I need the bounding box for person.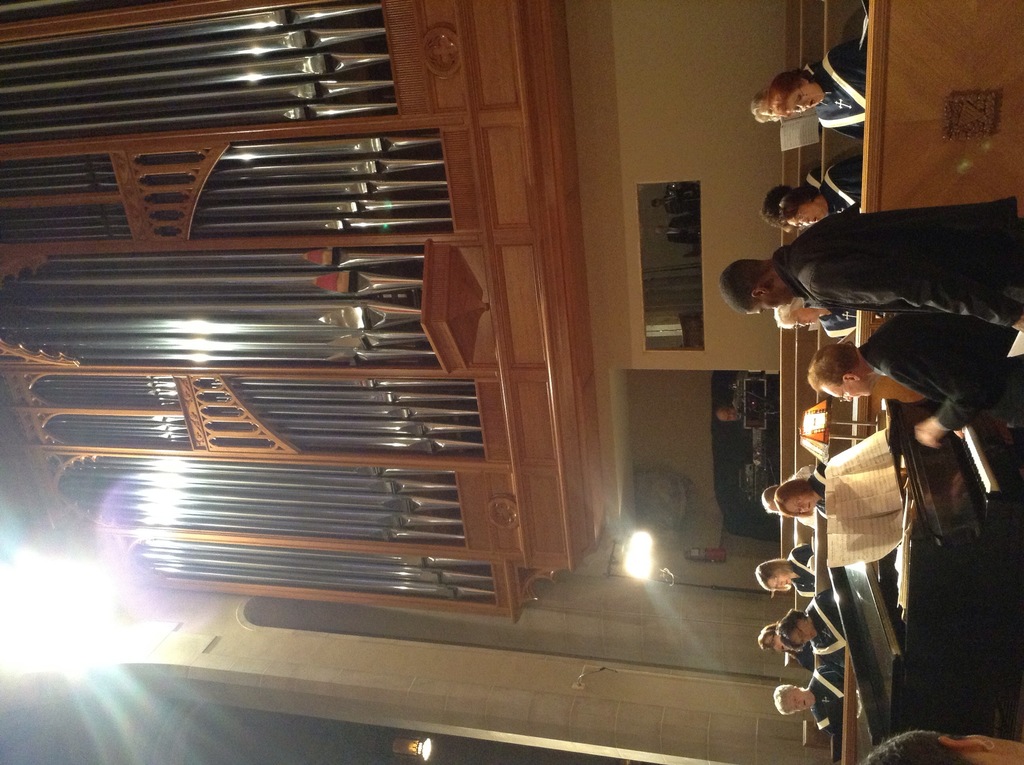
Here it is: bbox(761, 618, 794, 650).
